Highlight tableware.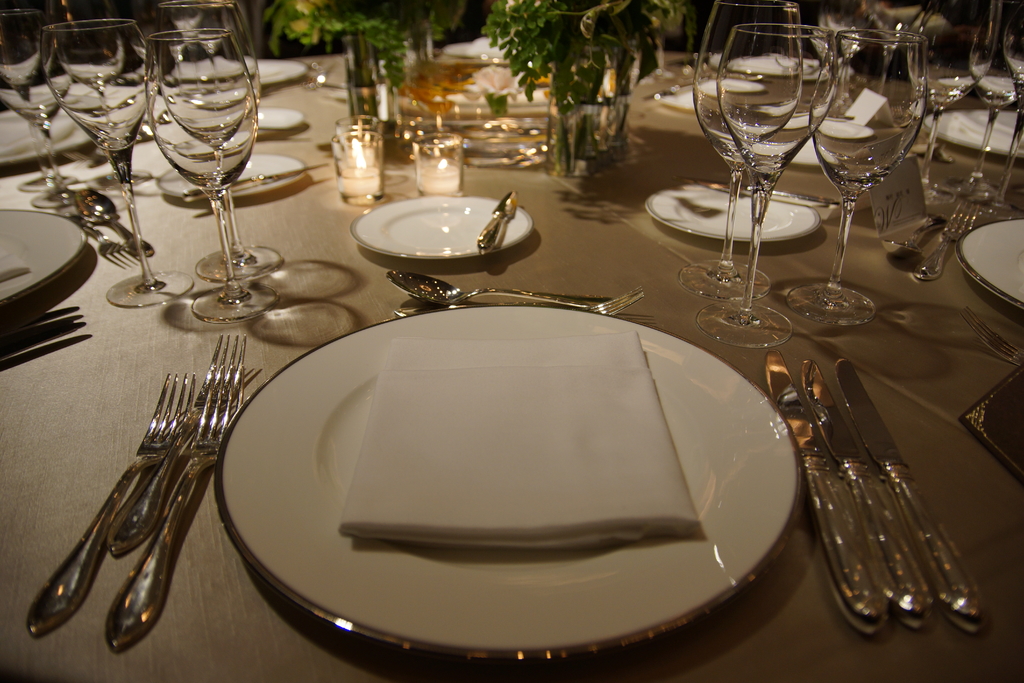
Highlighted region: bbox=[952, 215, 1023, 312].
